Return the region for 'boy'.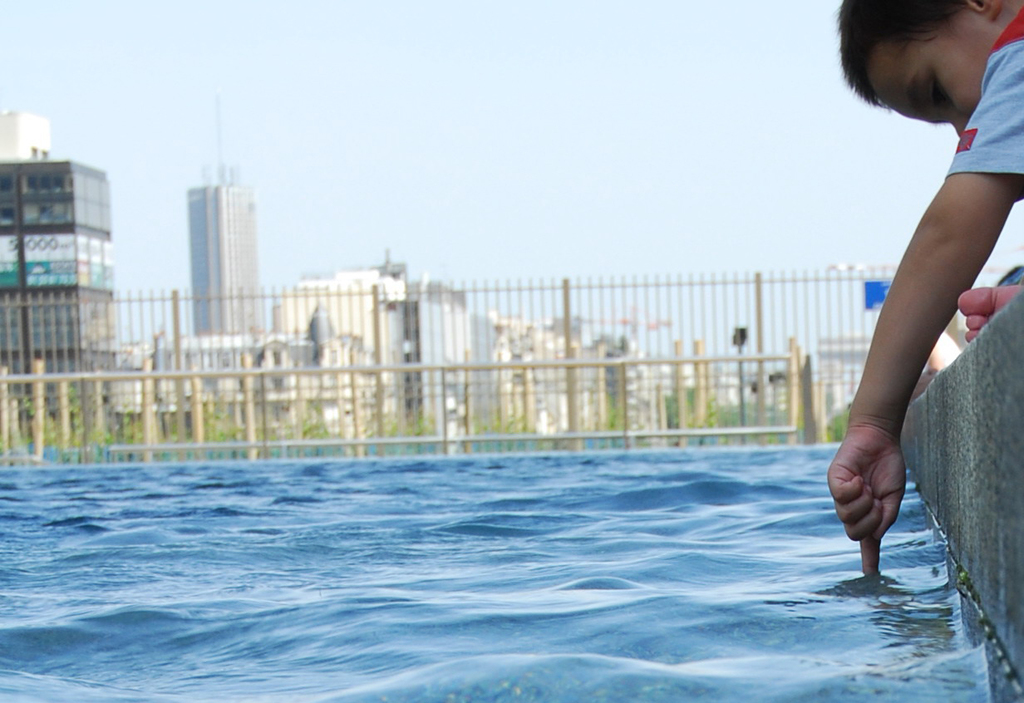
bbox=[796, 0, 1023, 590].
